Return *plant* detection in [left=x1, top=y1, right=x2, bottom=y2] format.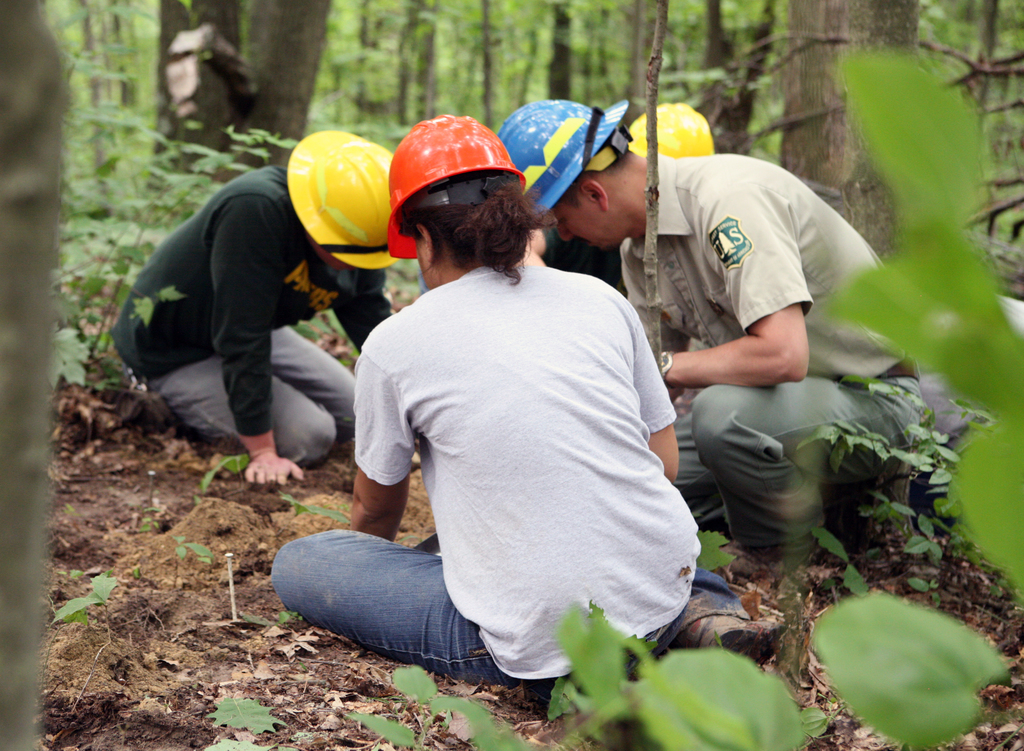
[left=174, top=528, right=211, bottom=584].
